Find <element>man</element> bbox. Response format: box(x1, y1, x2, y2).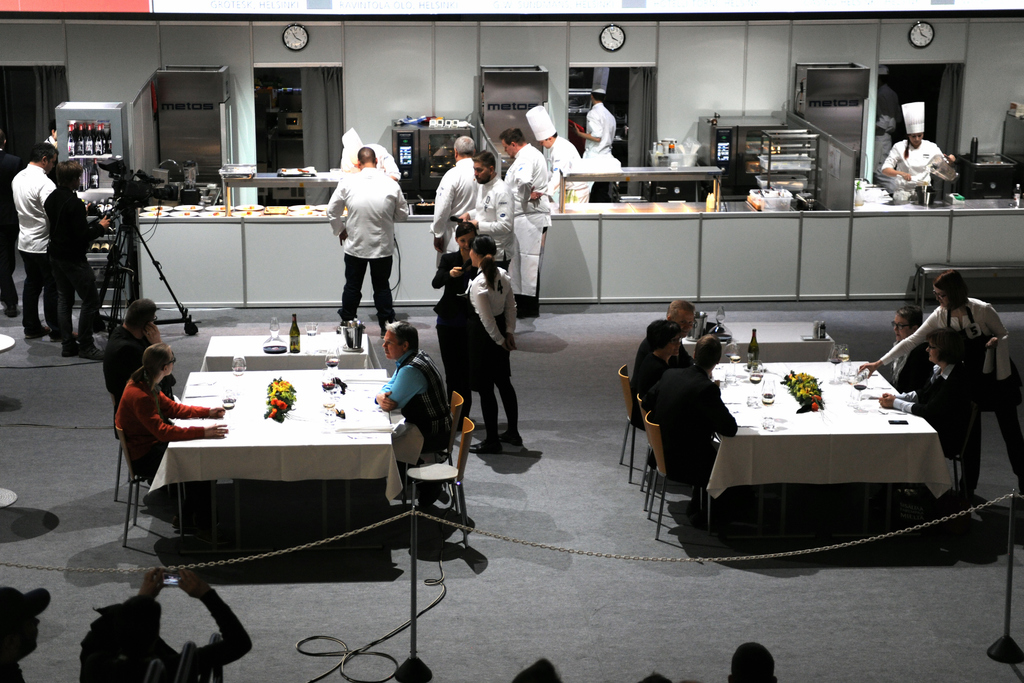
box(452, 150, 513, 275).
